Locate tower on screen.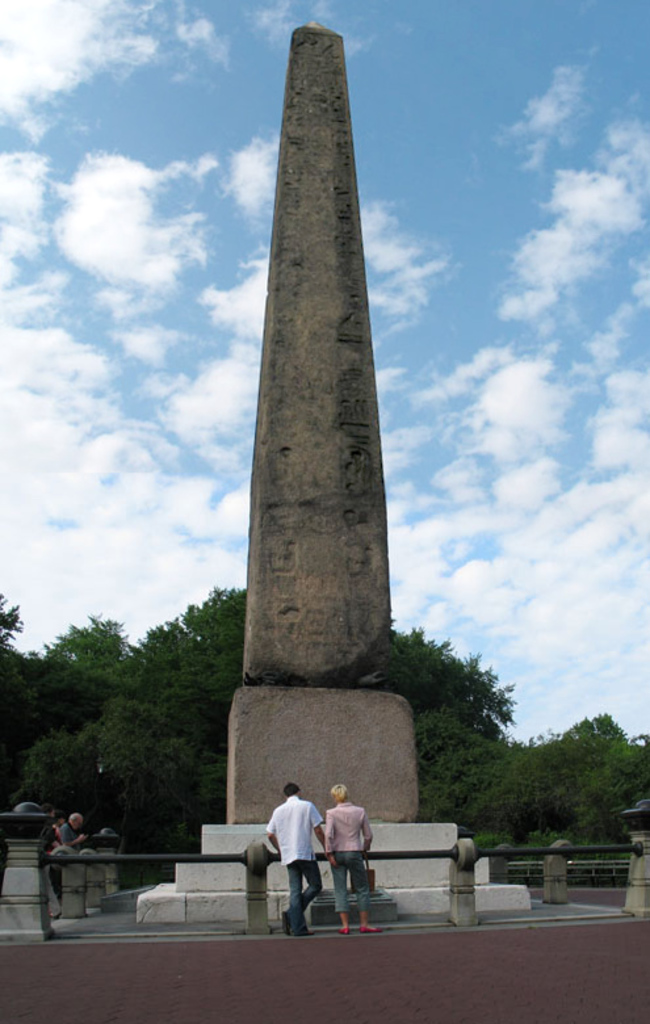
On screen at 219,0,410,821.
